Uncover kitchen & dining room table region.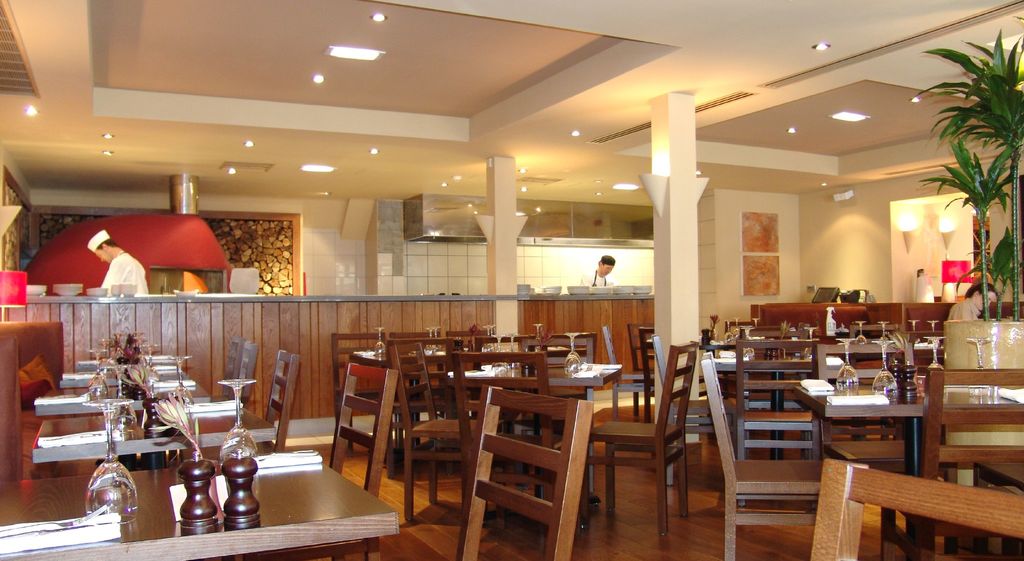
Uncovered: l=0, t=360, r=595, b=560.
